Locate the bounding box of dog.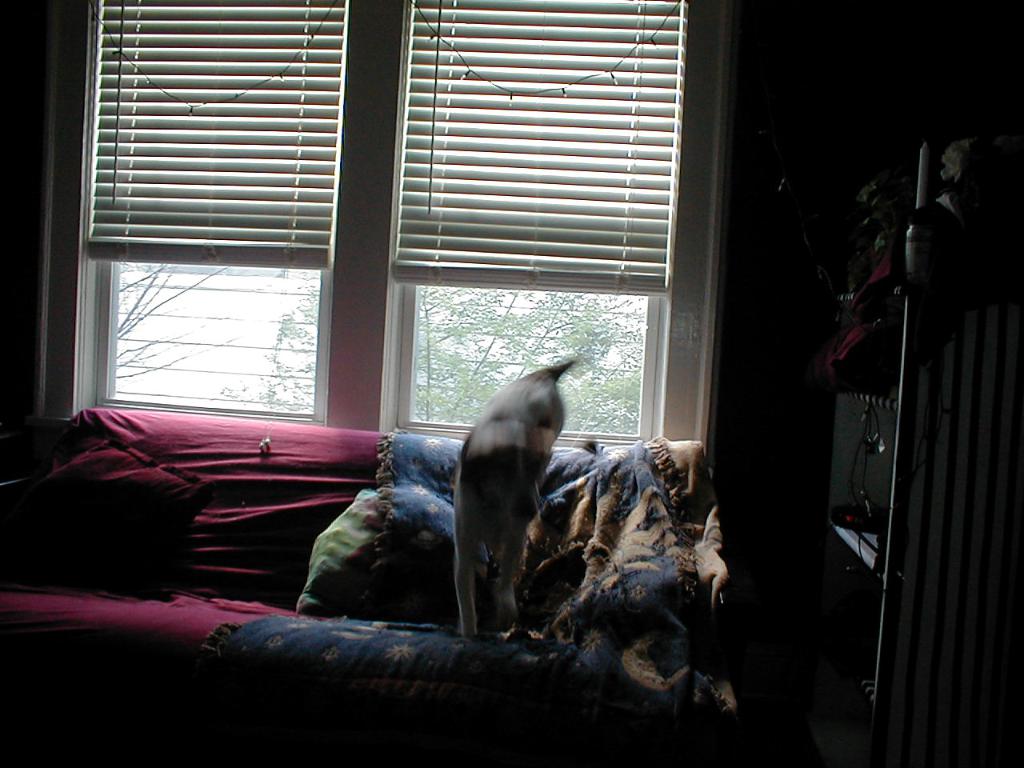
Bounding box: (451,354,578,638).
